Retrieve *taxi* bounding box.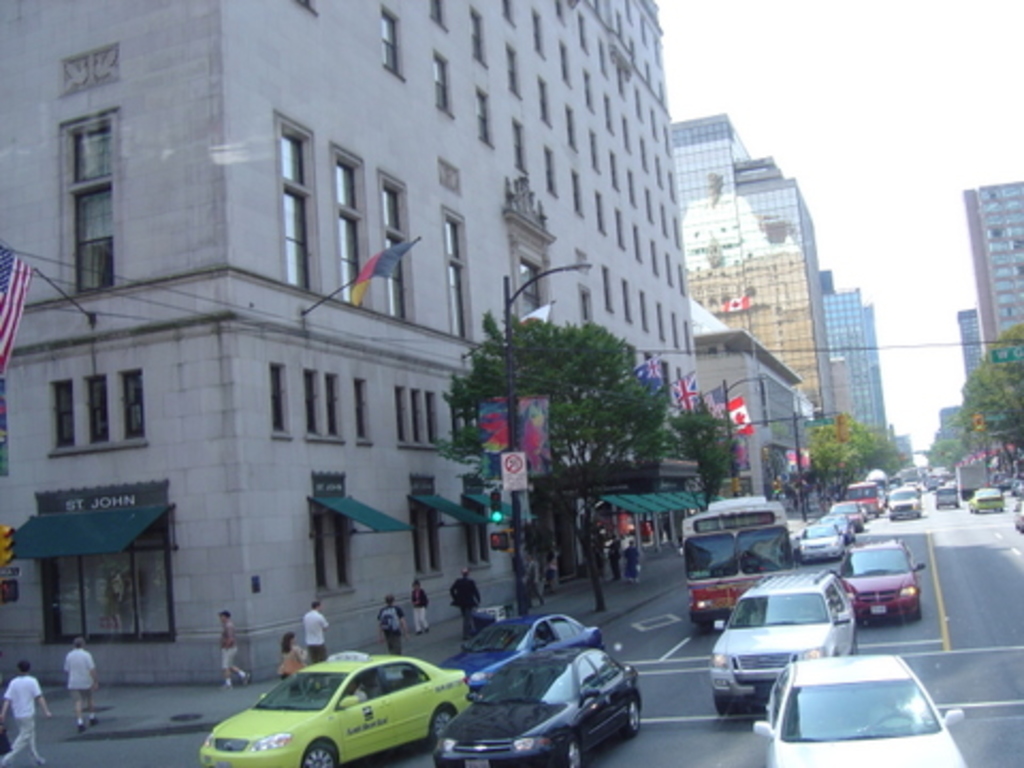
Bounding box: bbox(196, 651, 467, 766).
